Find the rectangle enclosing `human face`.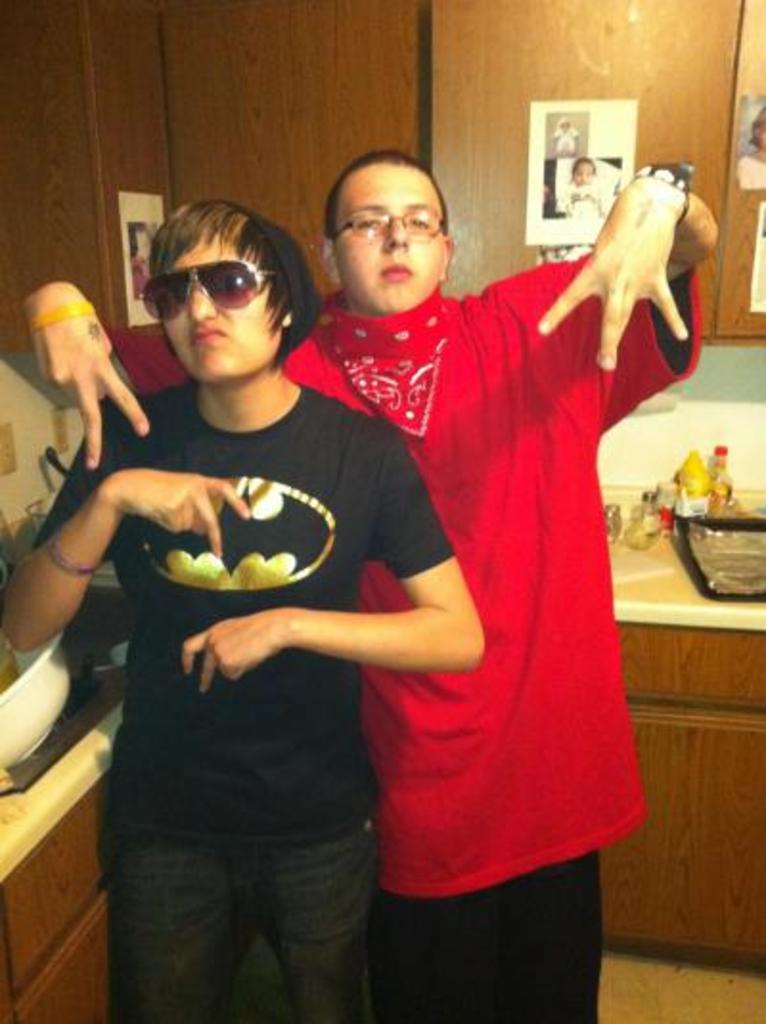
box(161, 239, 282, 373).
